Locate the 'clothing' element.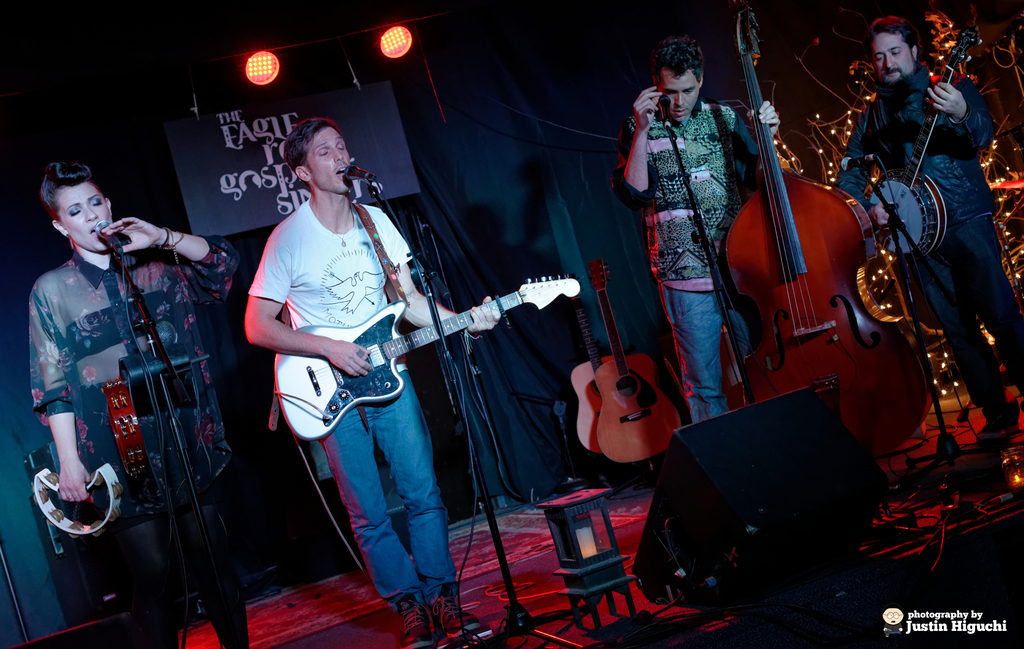
Element bbox: <box>20,231,258,648</box>.
